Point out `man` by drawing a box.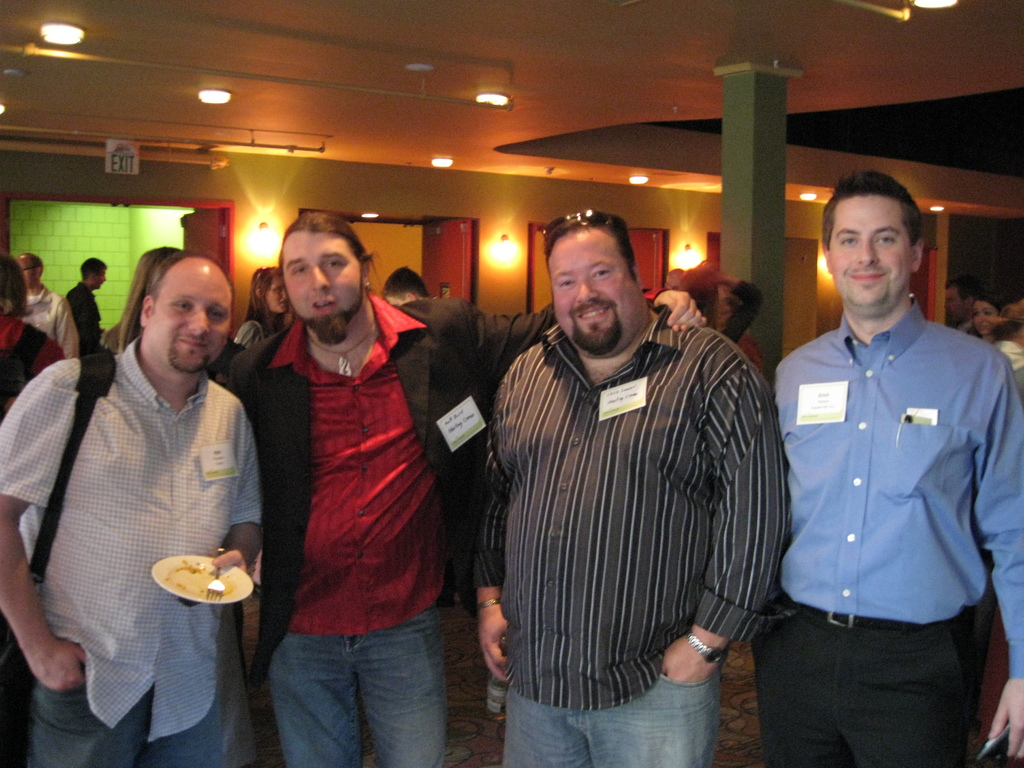
227/211/710/767.
